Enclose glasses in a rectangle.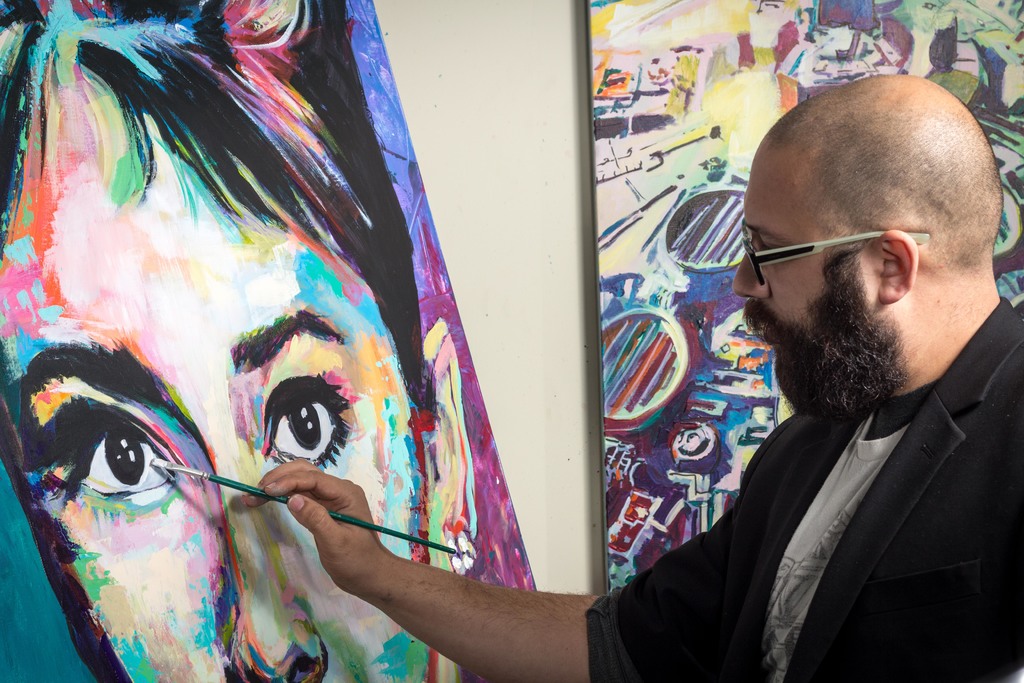
[739, 210, 976, 296].
